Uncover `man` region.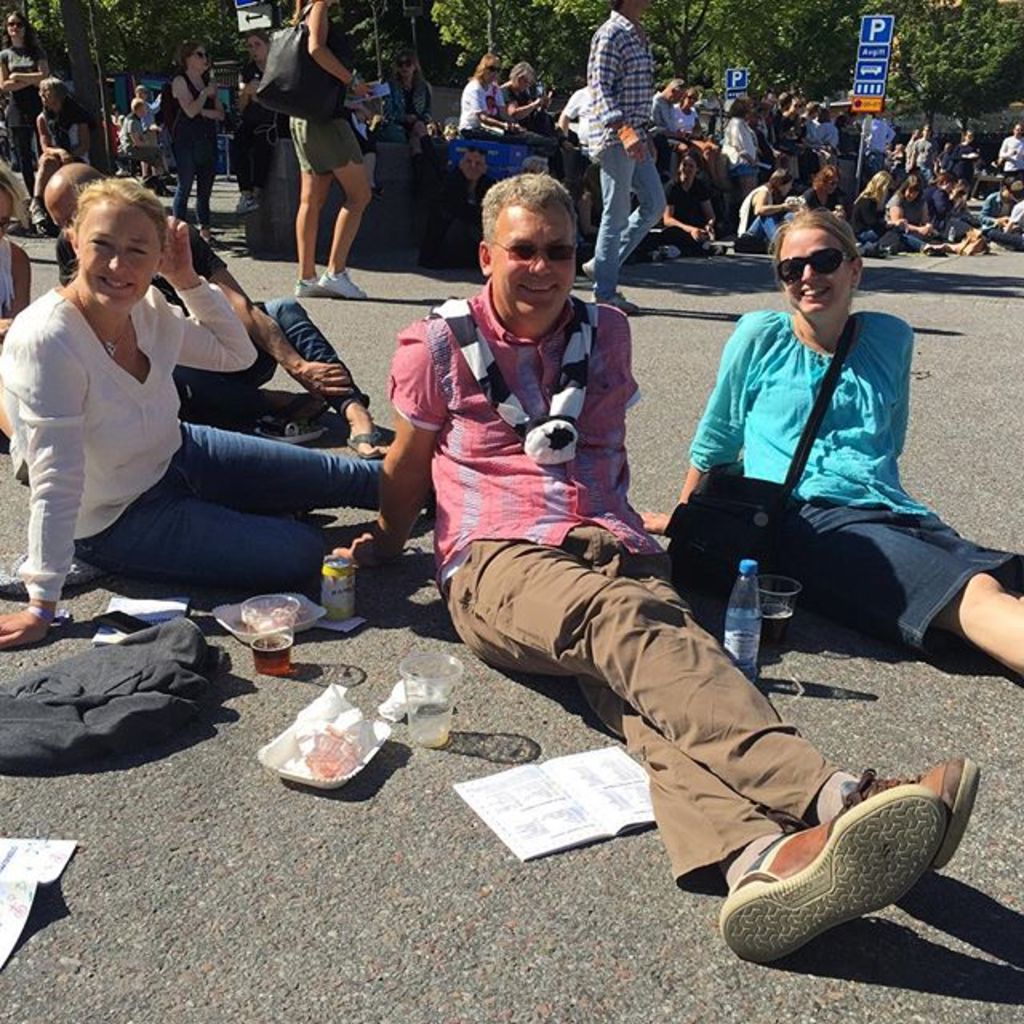
Uncovered: locate(650, 78, 693, 179).
